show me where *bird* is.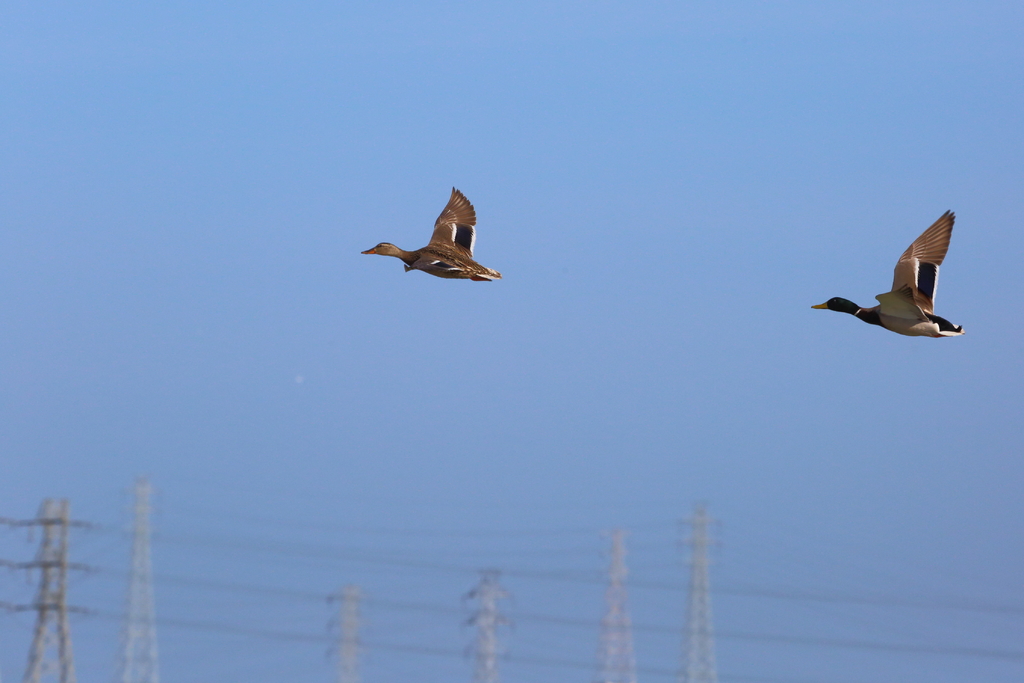
*bird* is at region(359, 183, 505, 287).
